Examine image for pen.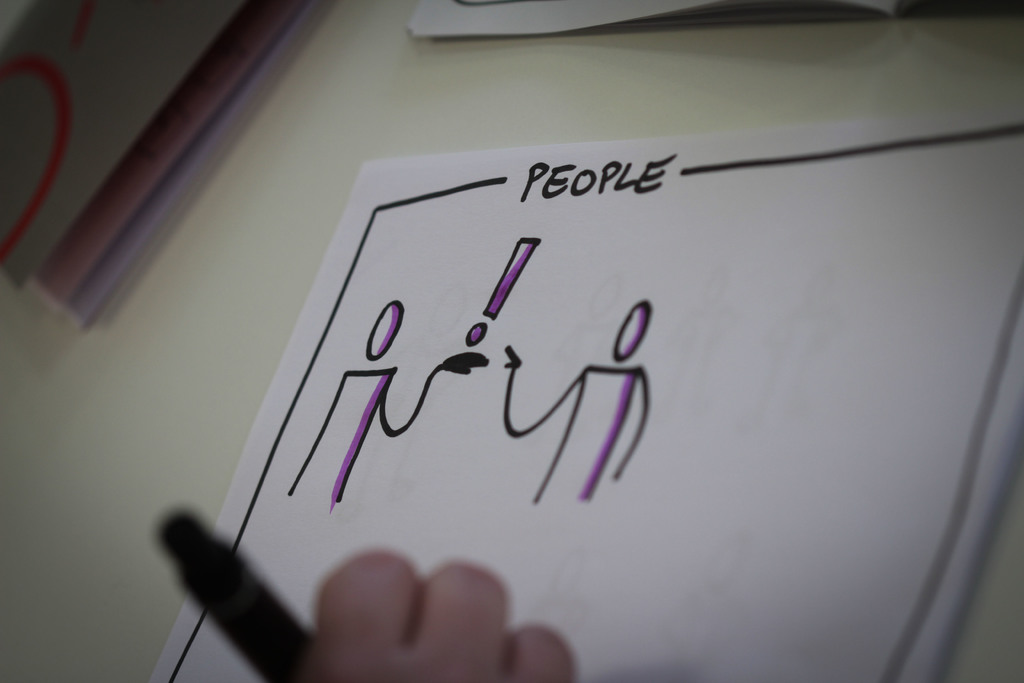
Examination result: [x1=147, y1=504, x2=312, y2=679].
